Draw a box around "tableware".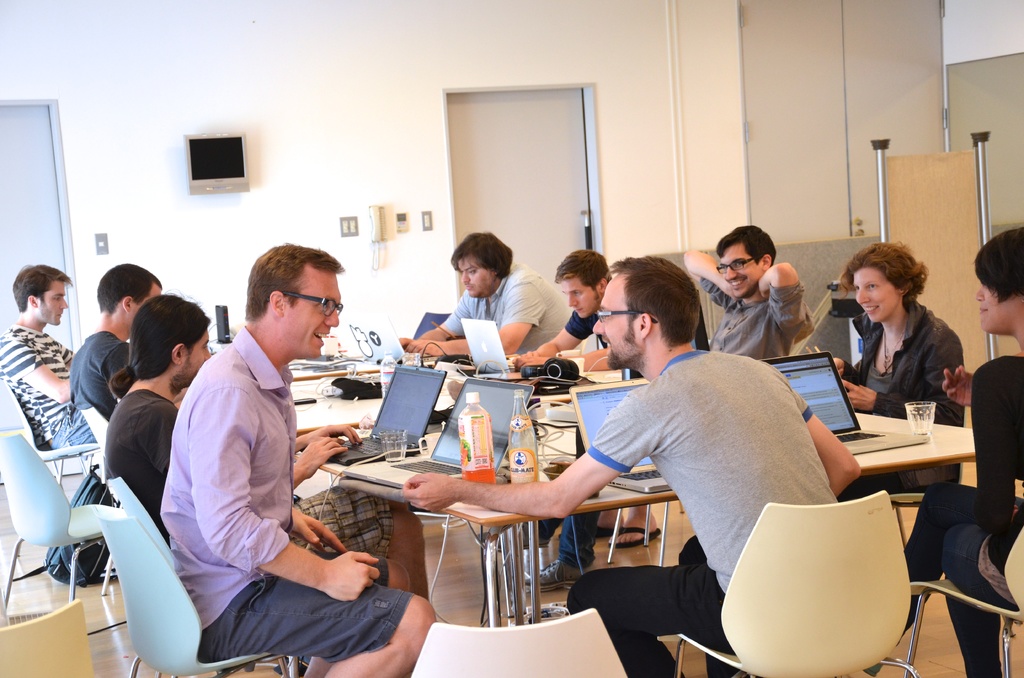
l=555, t=346, r=580, b=356.
